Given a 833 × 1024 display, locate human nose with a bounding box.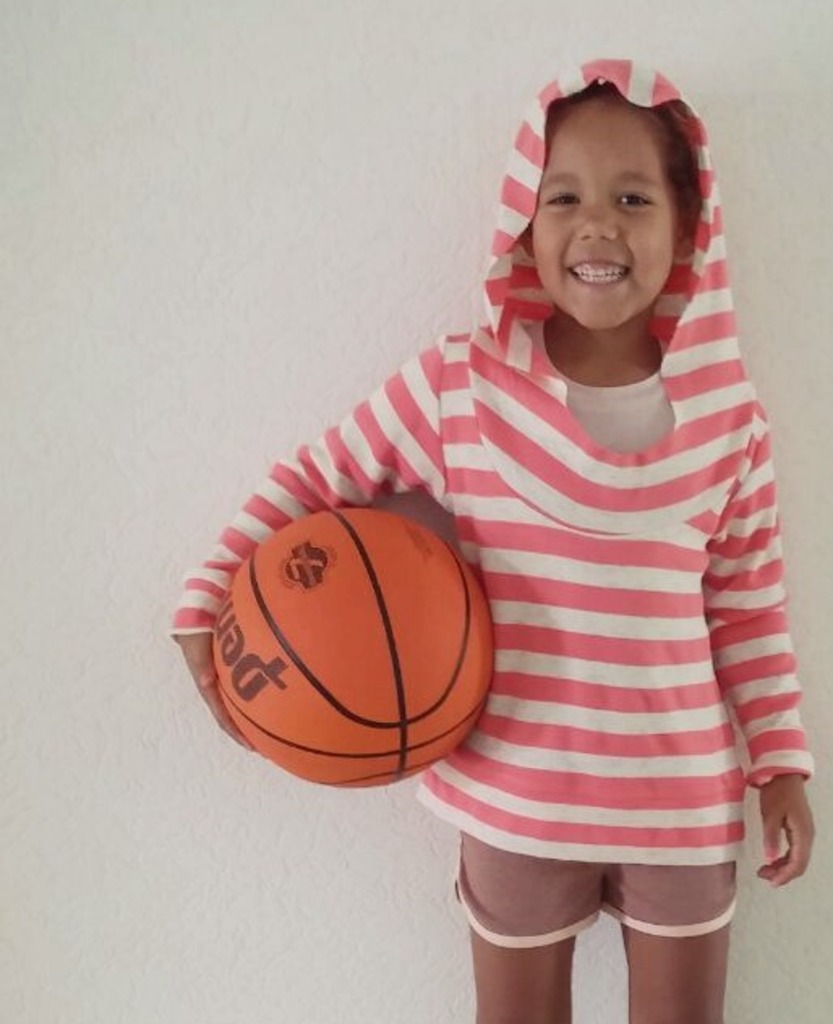
Located: 574,194,617,241.
